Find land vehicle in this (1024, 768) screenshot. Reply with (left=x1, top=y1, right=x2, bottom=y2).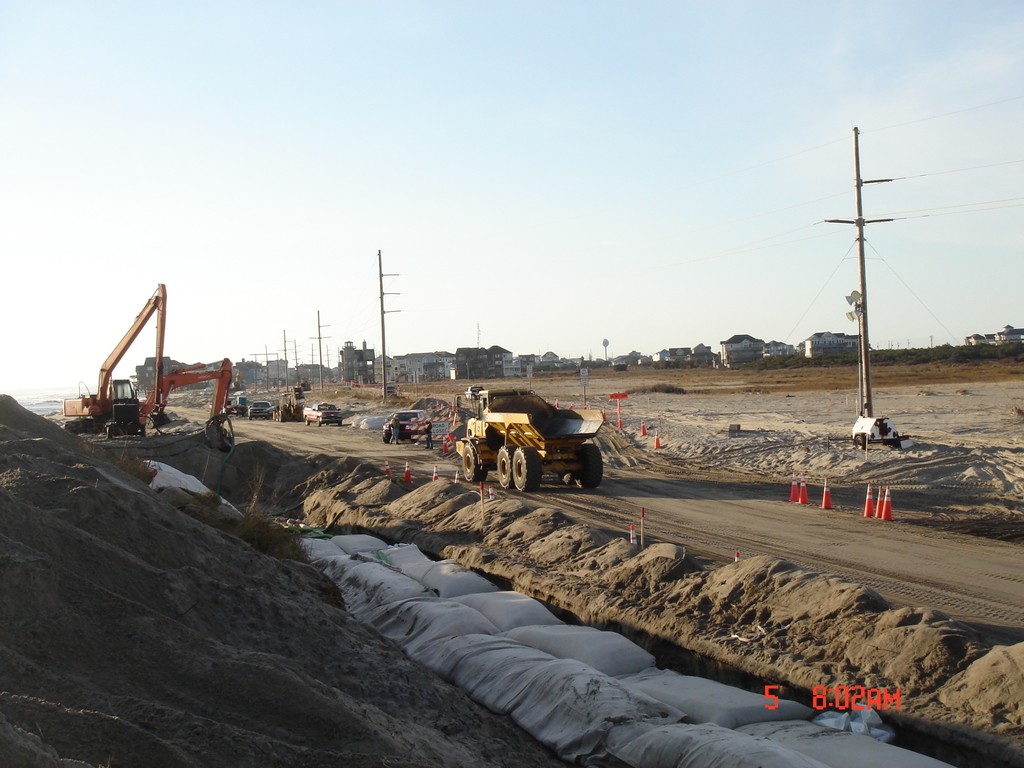
(left=468, top=388, right=484, bottom=398).
